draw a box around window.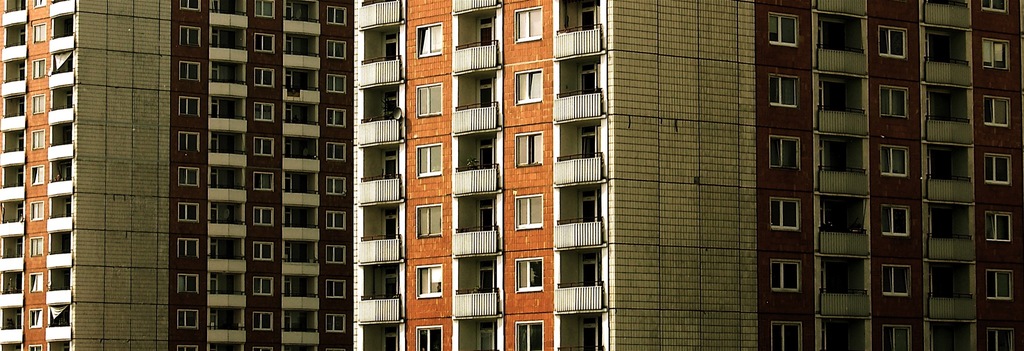
[984, 327, 1013, 350].
